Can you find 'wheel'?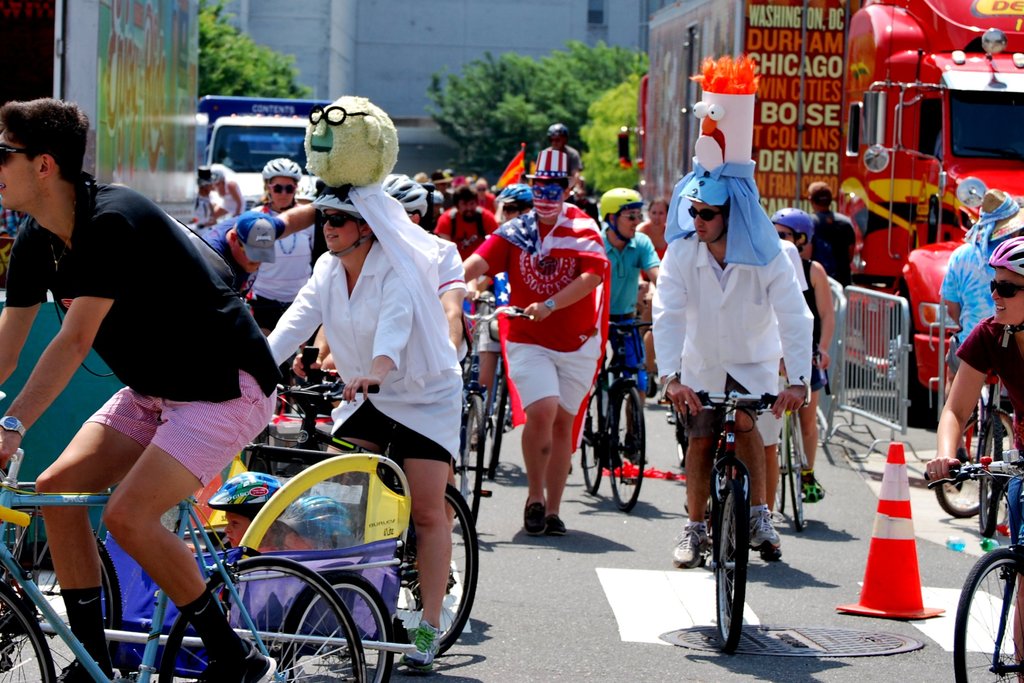
Yes, bounding box: x1=0 y1=530 x2=125 y2=682.
